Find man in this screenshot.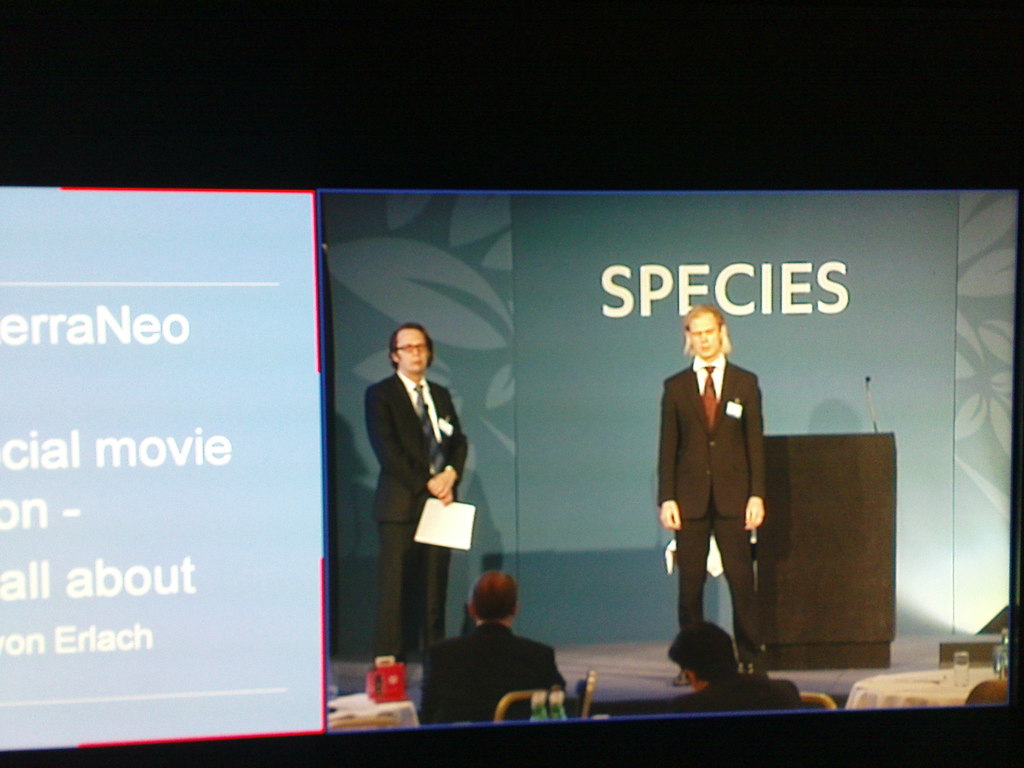
The bounding box for man is [left=358, top=319, right=493, bottom=691].
